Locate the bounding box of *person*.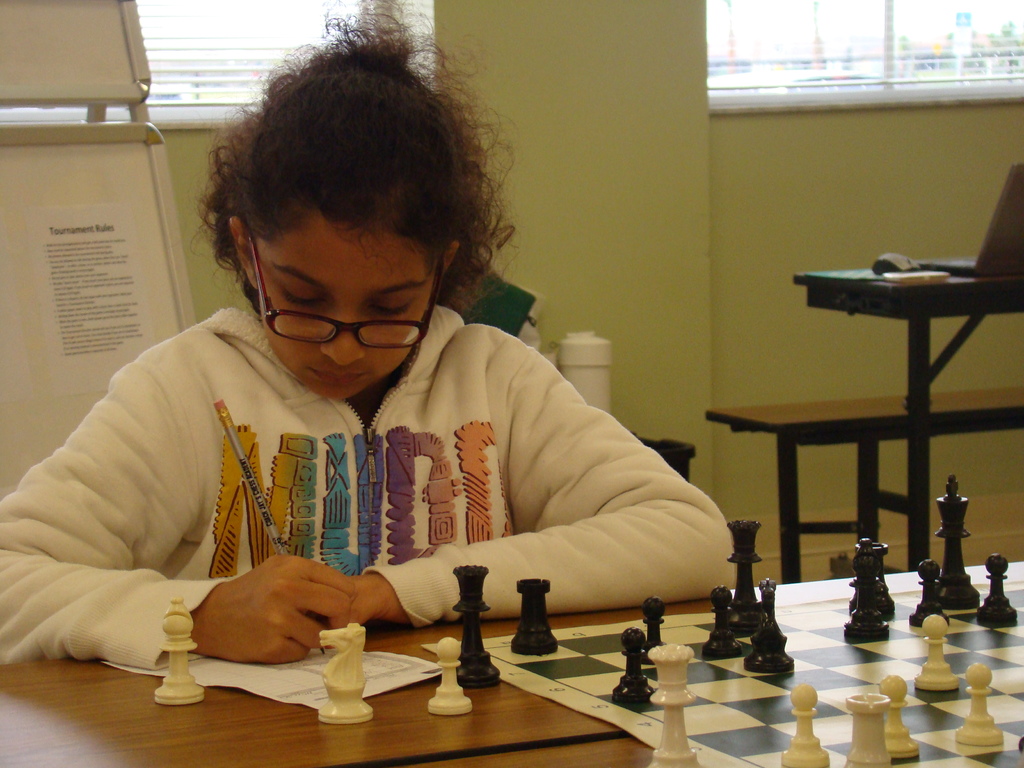
Bounding box: 36, 66, 714, 713.
